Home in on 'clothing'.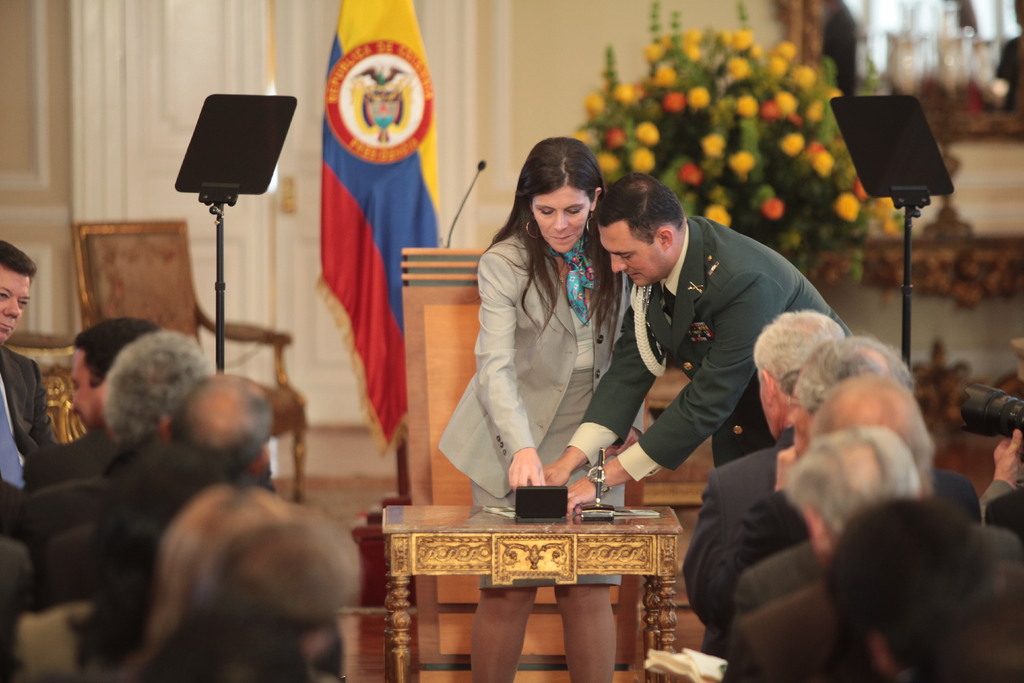
Homed in at Rect(684, 428, 810, 657).
